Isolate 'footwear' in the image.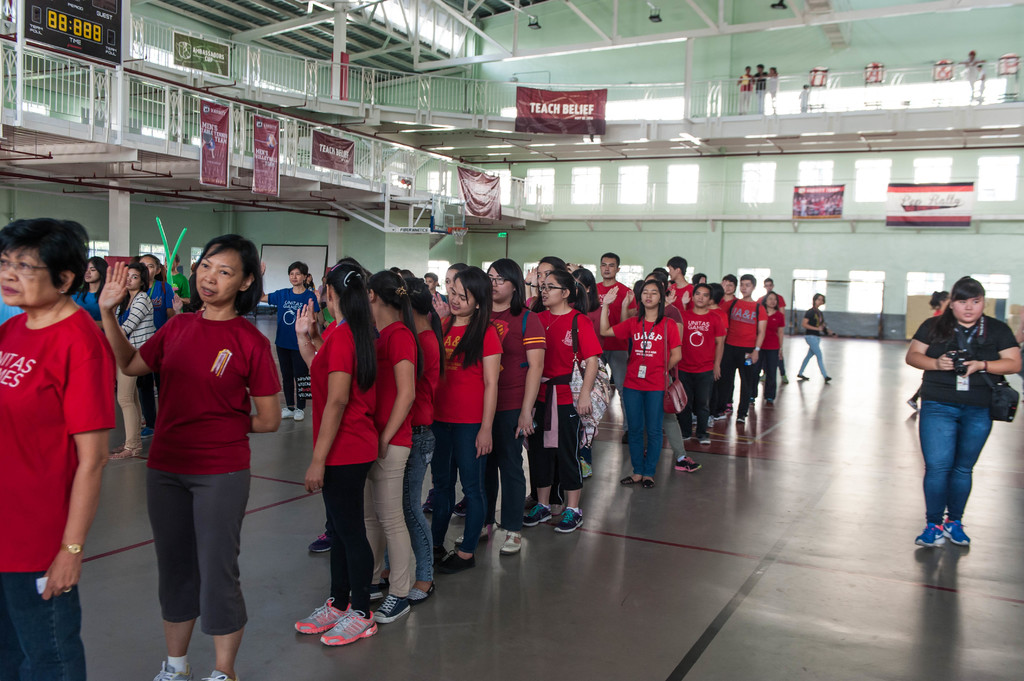
Isolated region: (779, 374, 790, 385).
